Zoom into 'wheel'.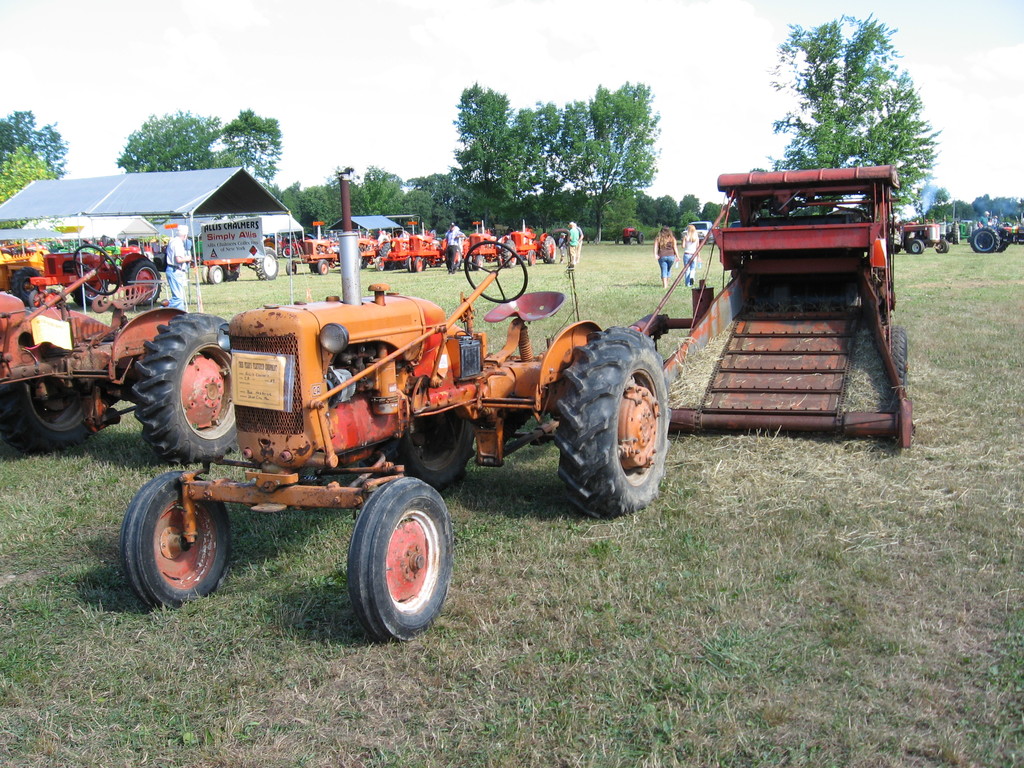
Zoom target: bbox=[890, 228, 902, 253].
